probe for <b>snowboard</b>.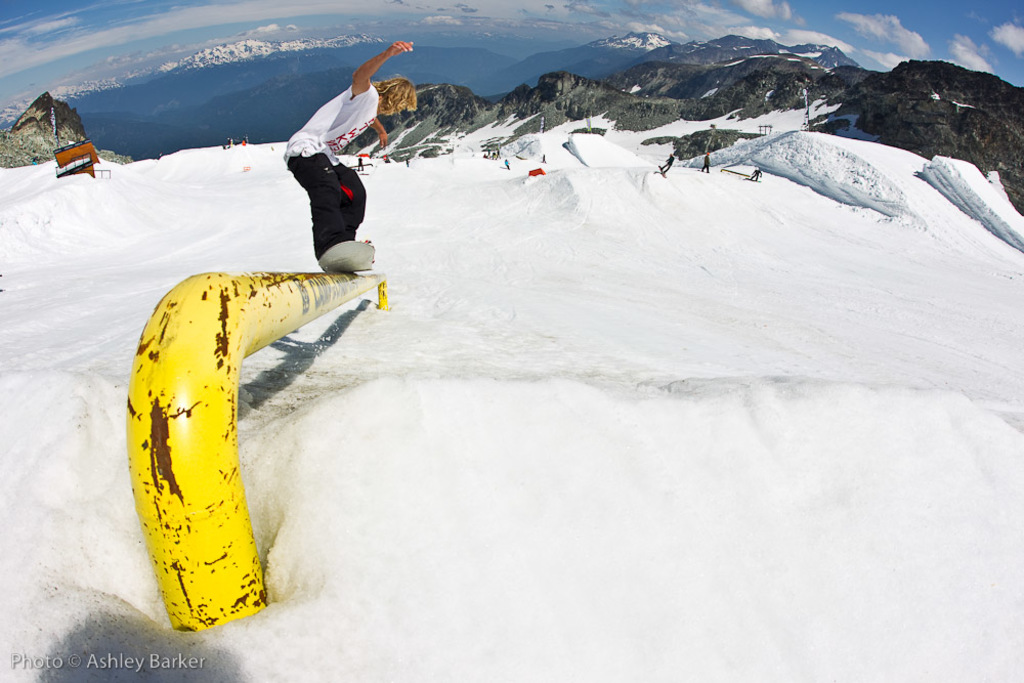
Probe result: [left=315, top=239, right=373, bottom=273].
